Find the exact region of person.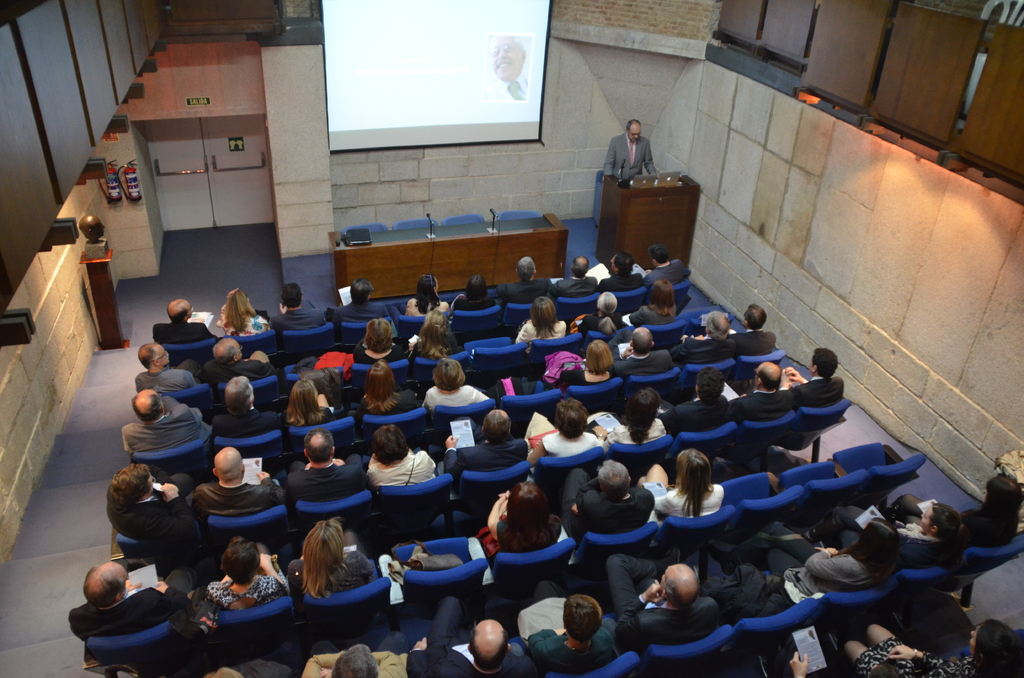
Exact region: box=[822, 501, 957, 562].
